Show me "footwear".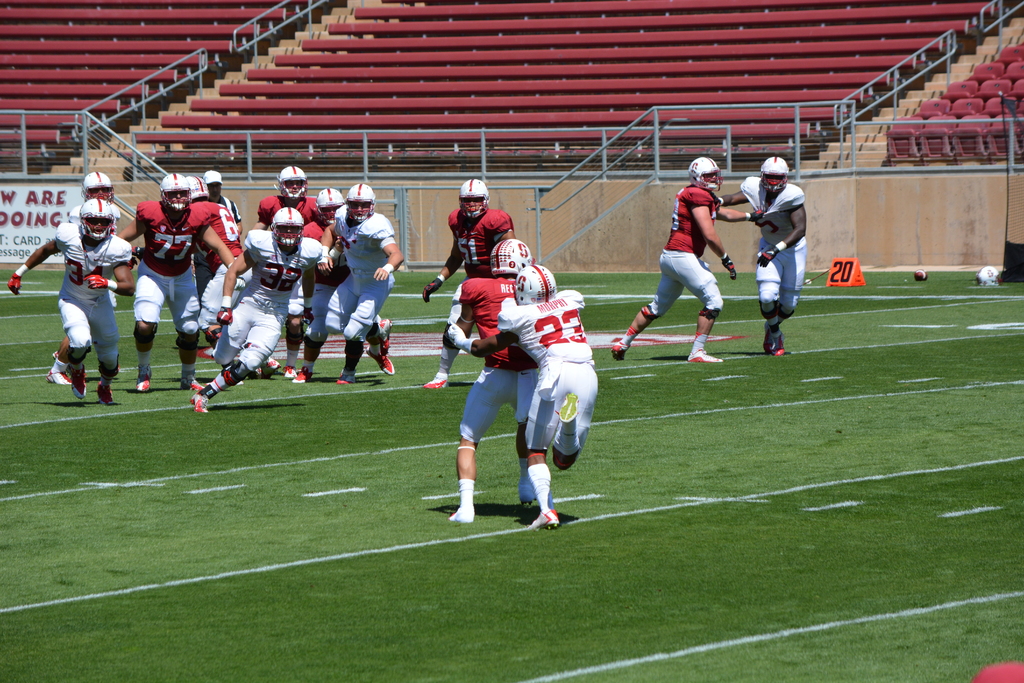
"footwear" is here: pyautogui.locateOnScreen(381, 318, 389, 354).
